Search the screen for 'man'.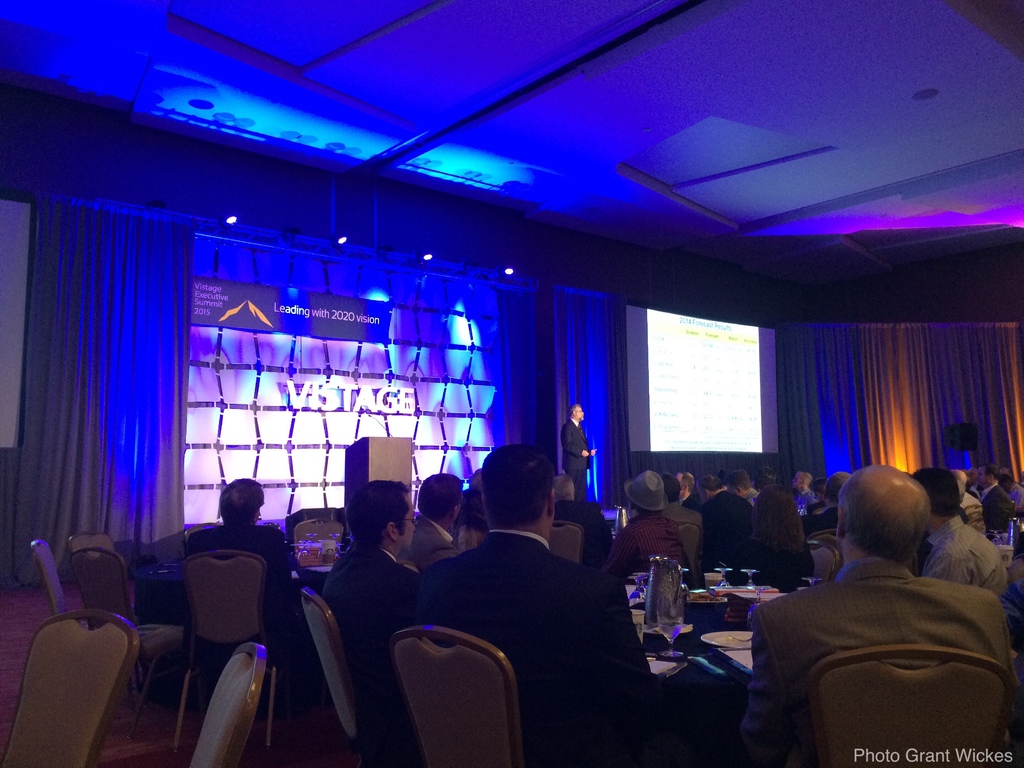
Found at 558:404:599:505.
